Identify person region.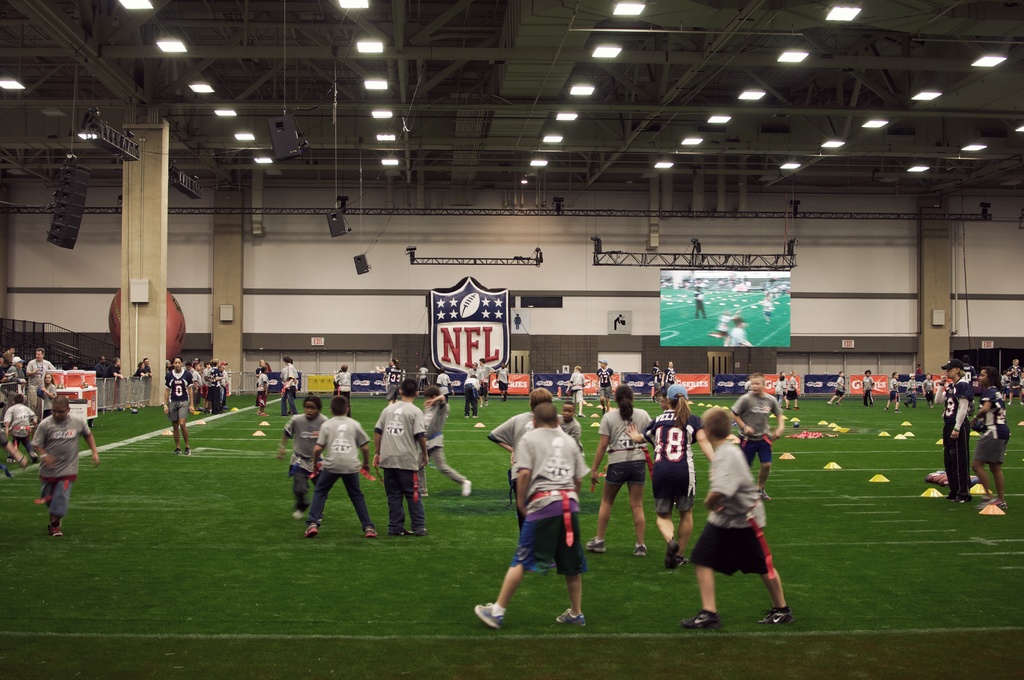
Region: bbox=(860, 368, 872, 408).
